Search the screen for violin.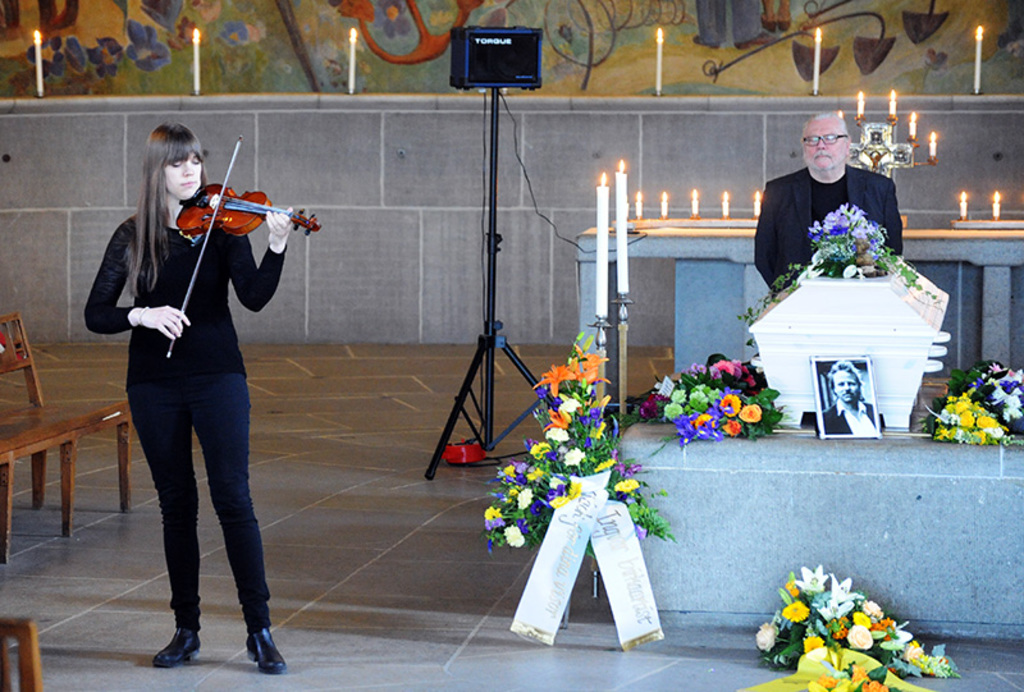
Found at [131, 141, 305, 297].
